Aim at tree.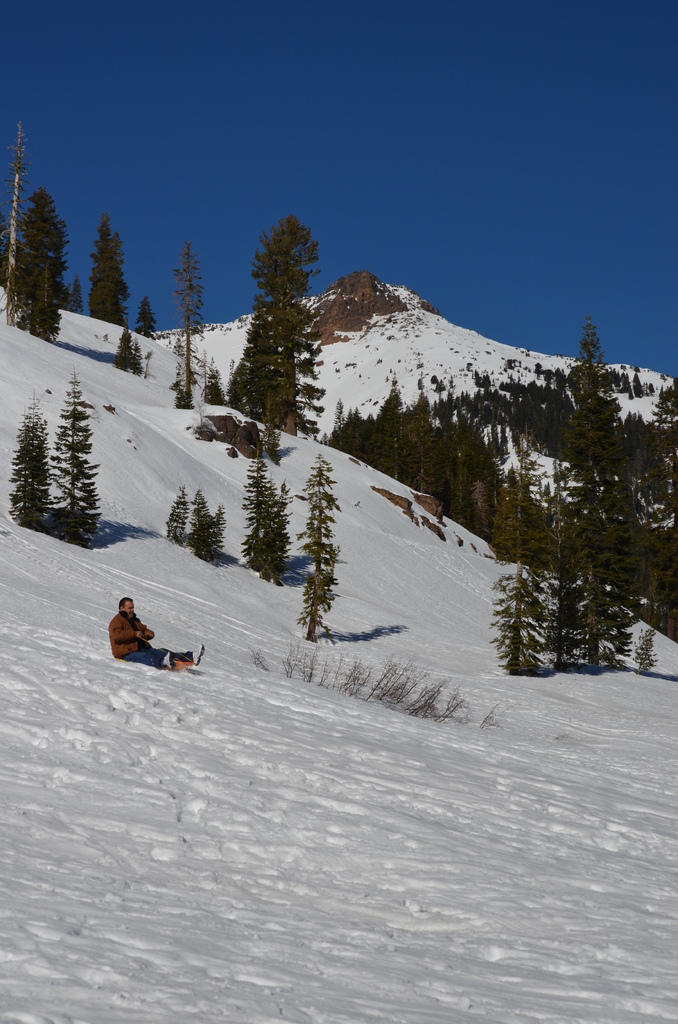
Aimed at region(255, 481, 289, 588).
